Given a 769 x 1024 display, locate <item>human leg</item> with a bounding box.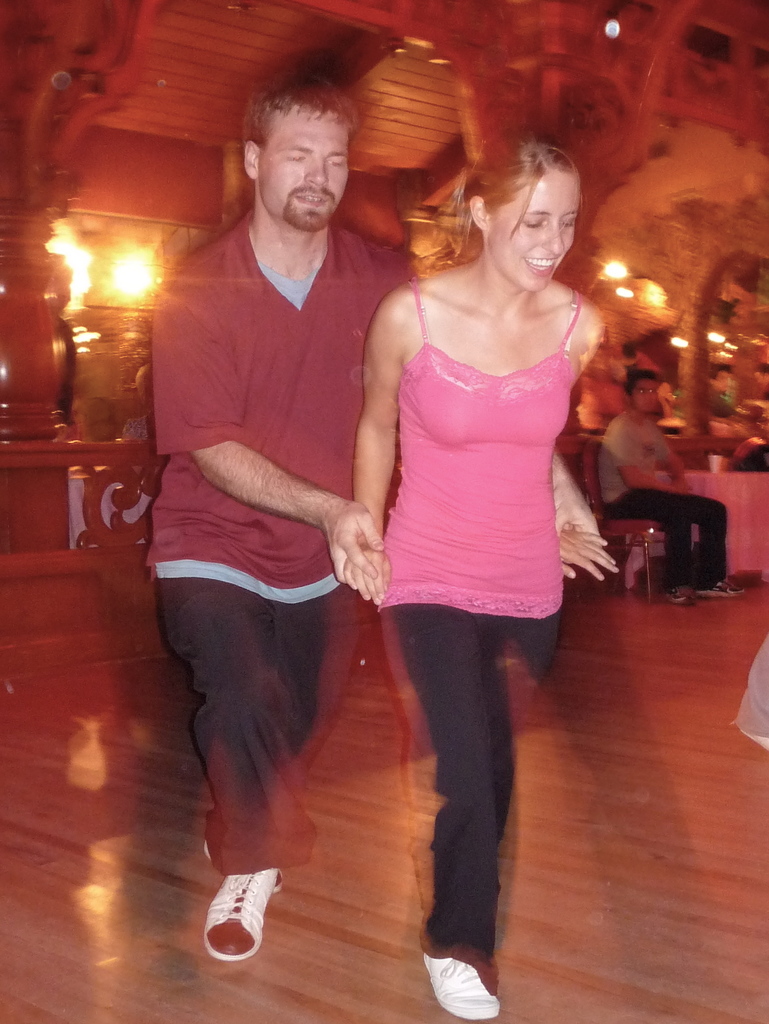
Located: l=158, t=556, r=278, b=955.
